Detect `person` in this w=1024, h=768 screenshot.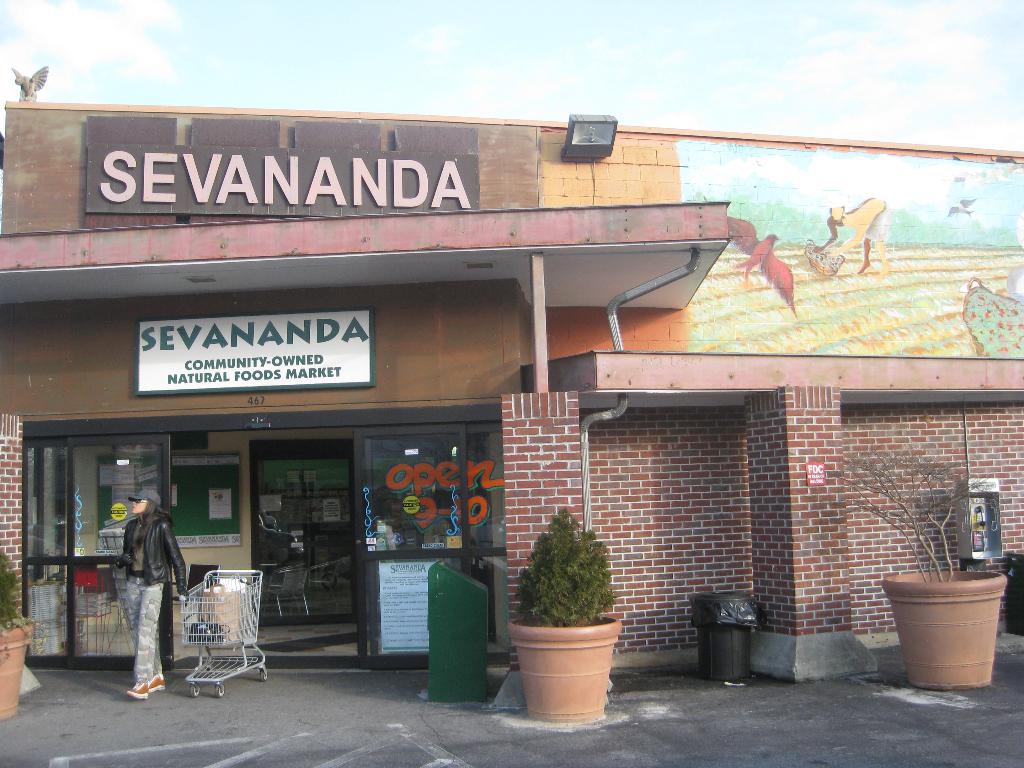
Detection: detection(98, 469, 172, 696).
